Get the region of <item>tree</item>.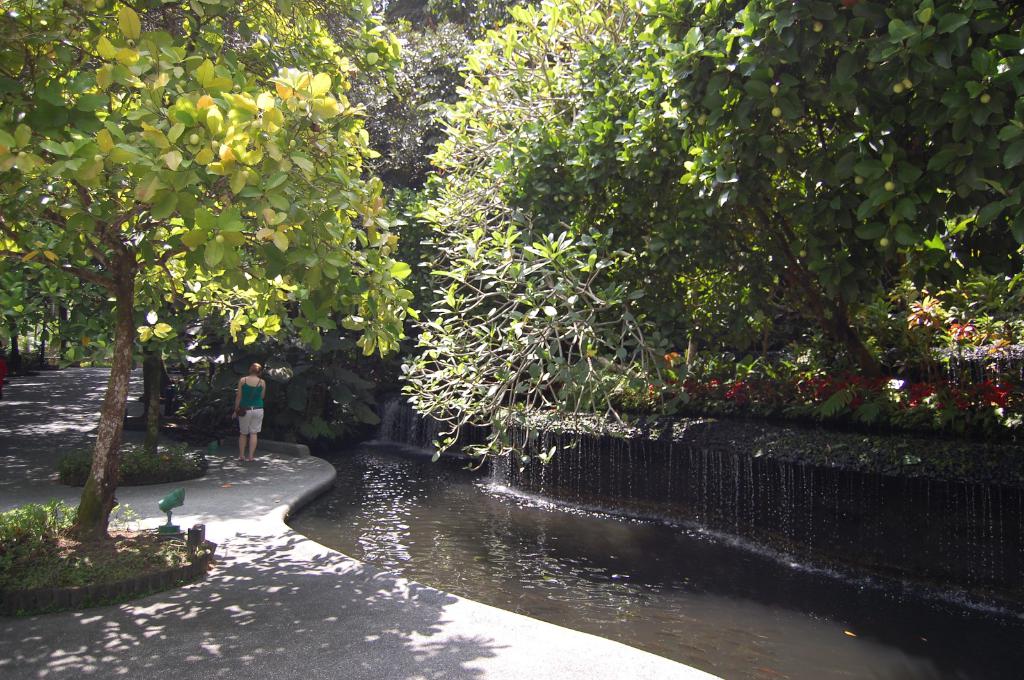
(393, 0, 726, 468).
